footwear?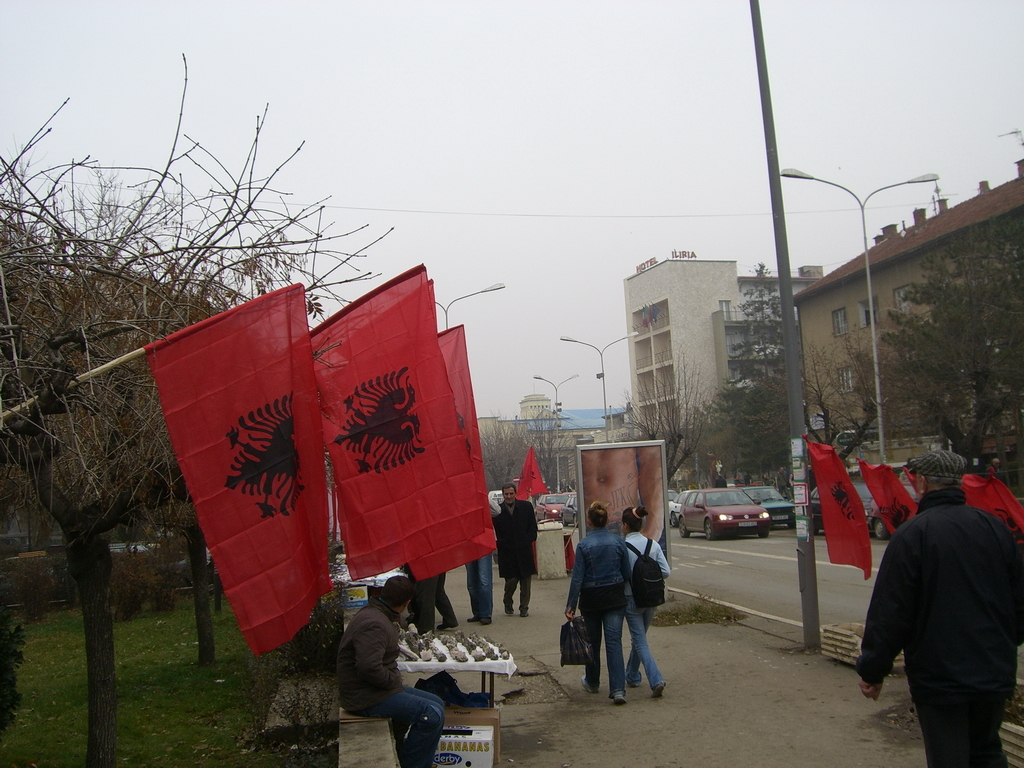
[520,610,527,616]
